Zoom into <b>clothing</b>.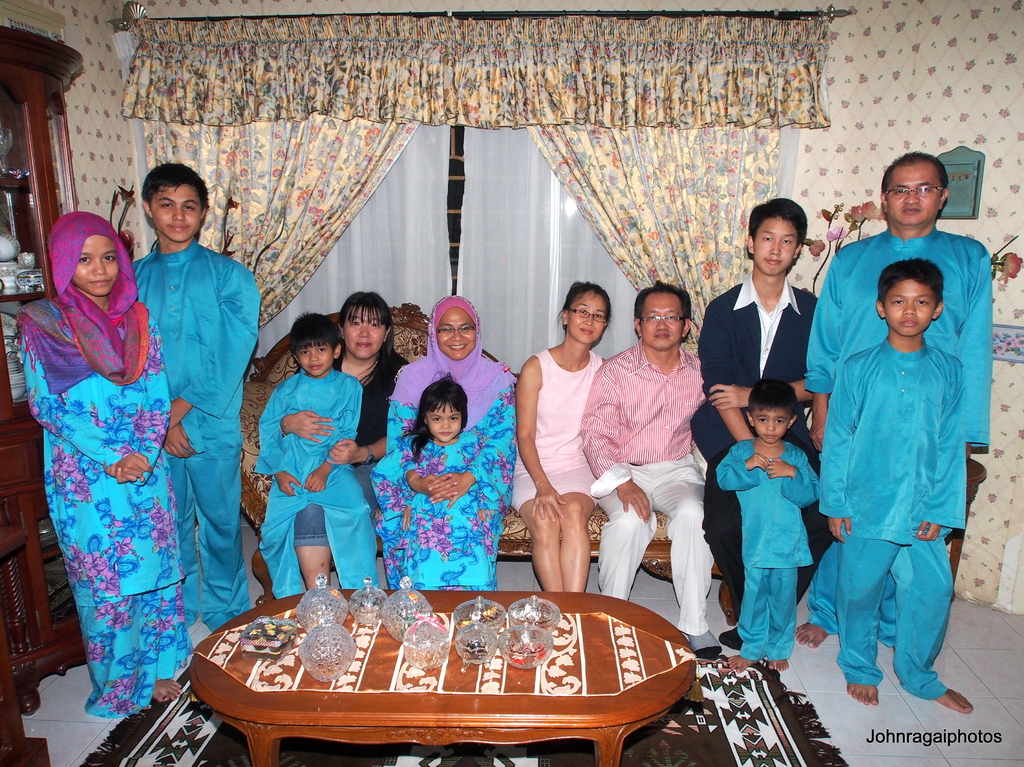
Zoom target: {"left": 582, "top": 339, "right": 721, "bottom": 642}.
